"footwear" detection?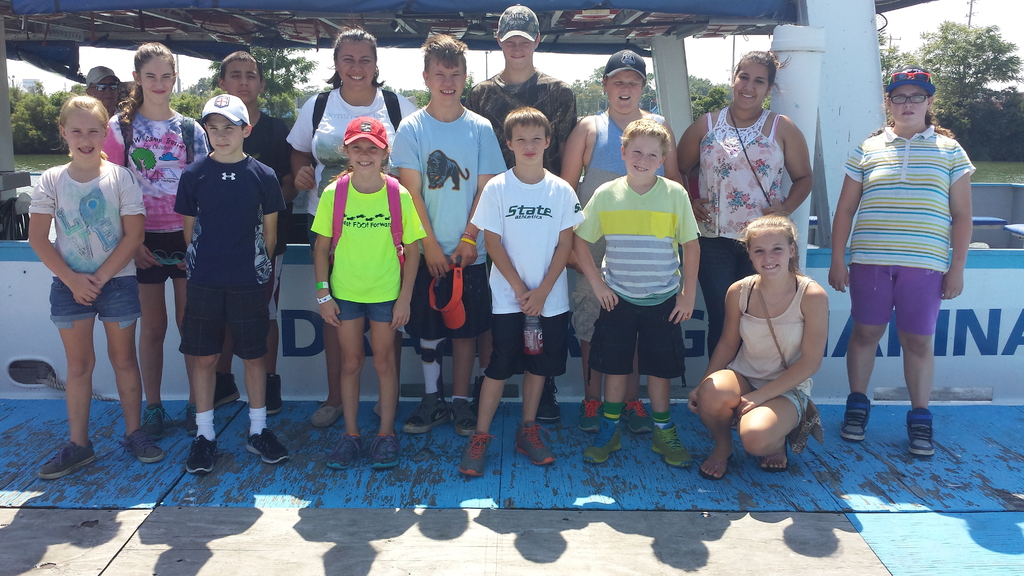
bbox(403, 391, 450, 432)
